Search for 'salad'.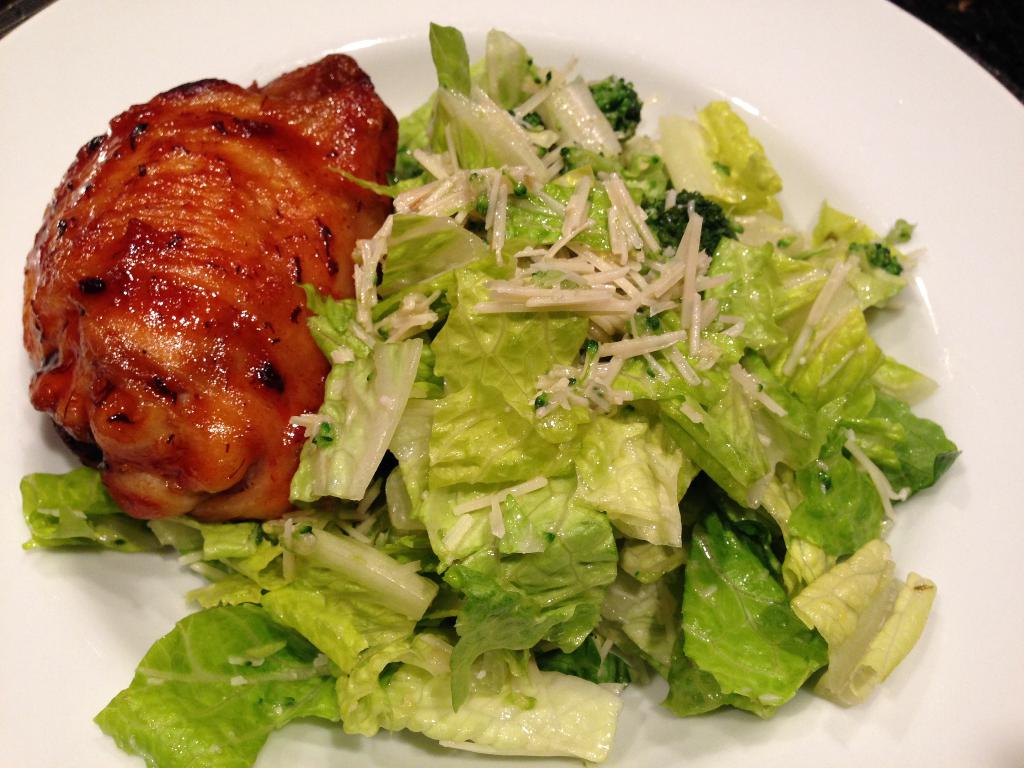
Found at pyautogui.locateOnScreen(15, 17, 929, 766).
